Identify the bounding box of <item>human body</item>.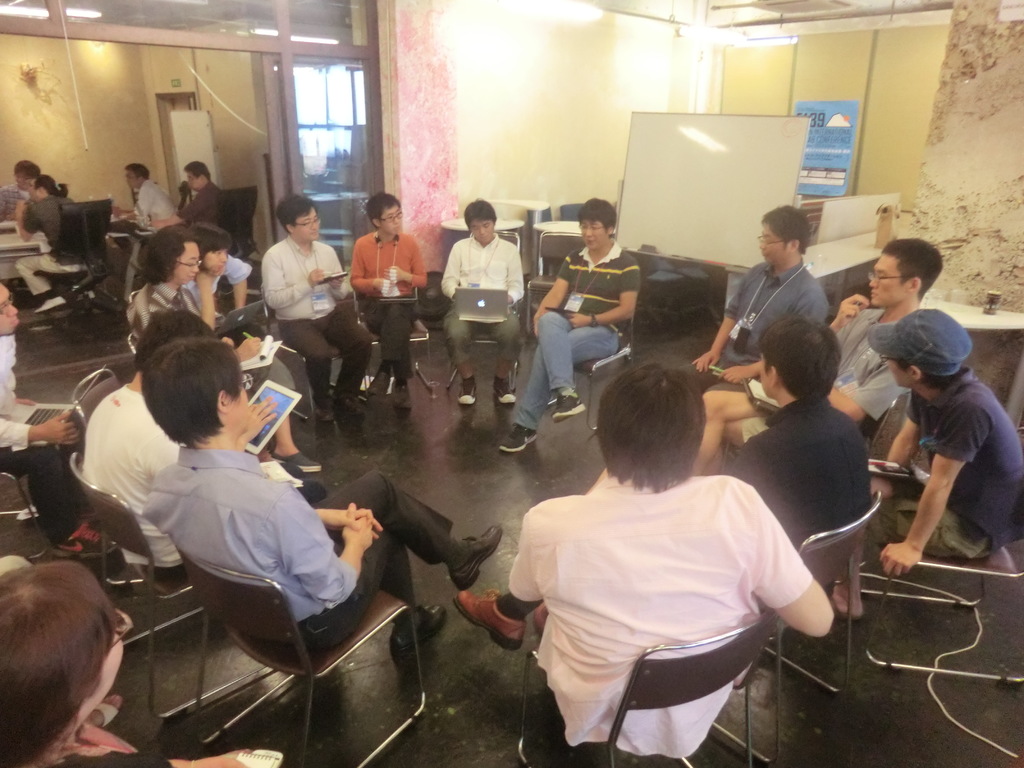
select_region(721, 390, 876, 593).
